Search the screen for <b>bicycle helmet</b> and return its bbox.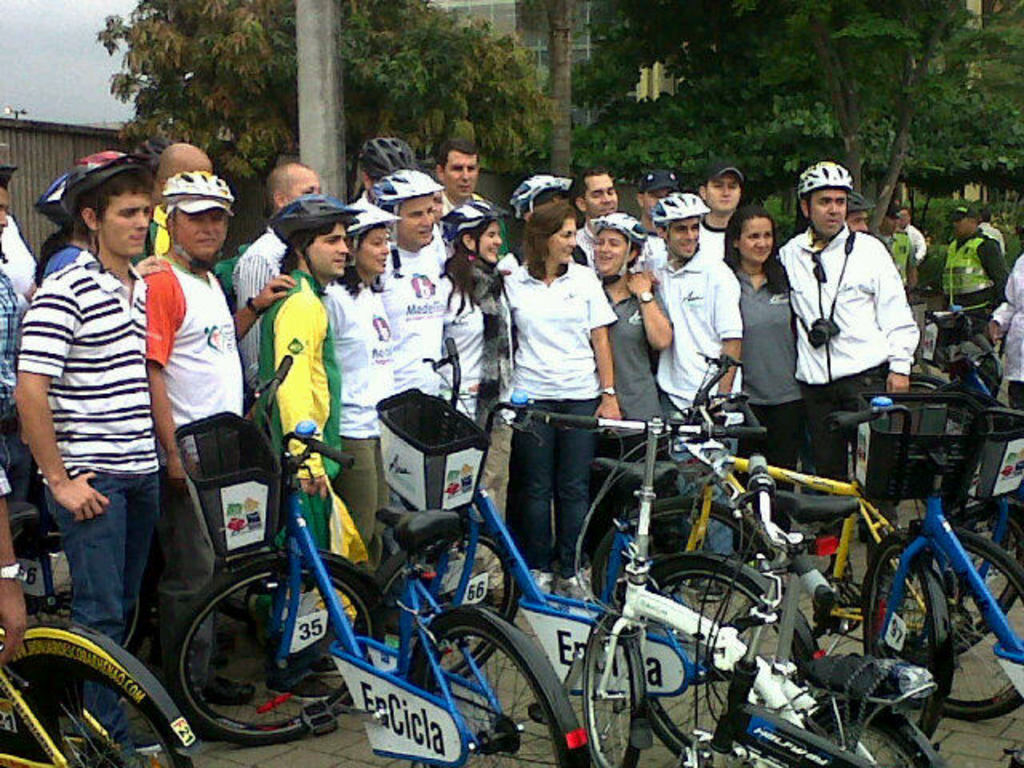
Found: region(357, 134, 411, 184).
